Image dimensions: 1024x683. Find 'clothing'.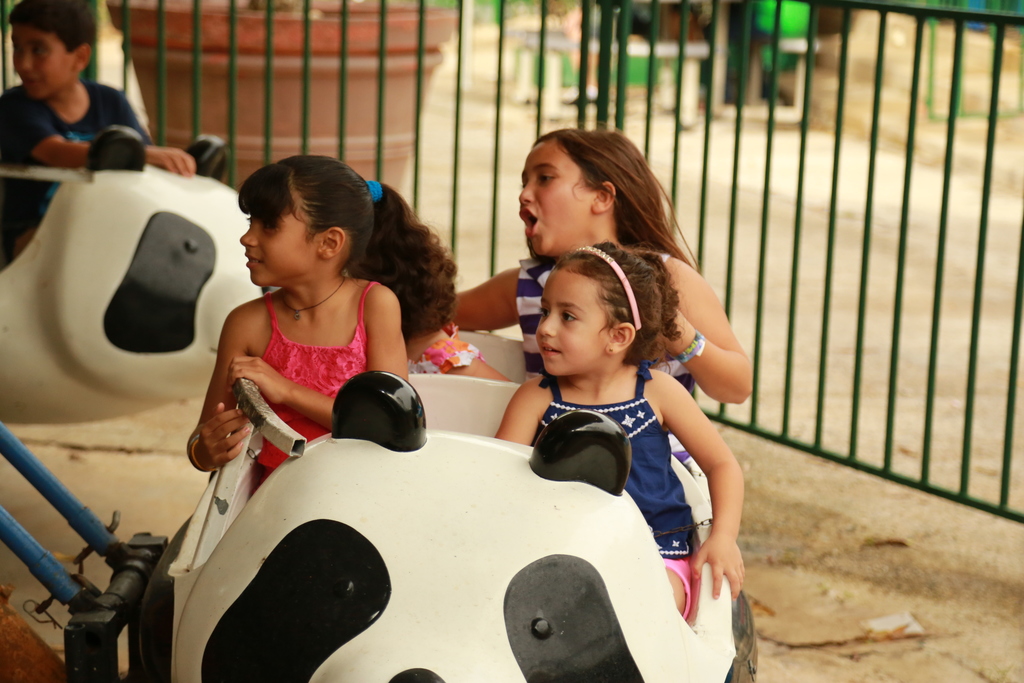
512,251,698,389.
